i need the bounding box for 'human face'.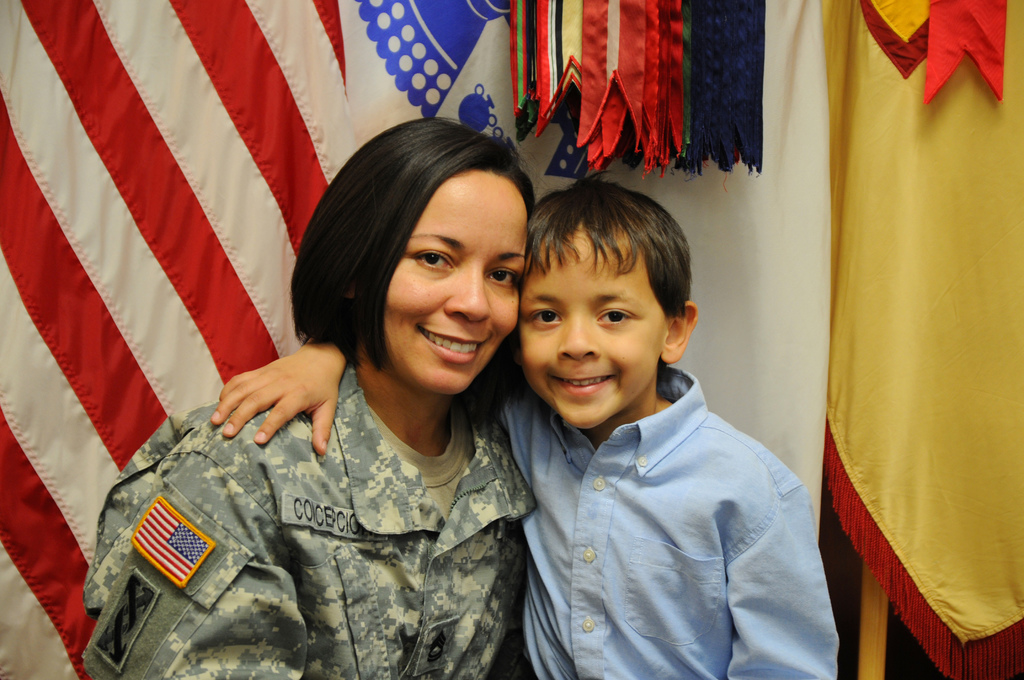
Here it is: [518,227,667,430].
